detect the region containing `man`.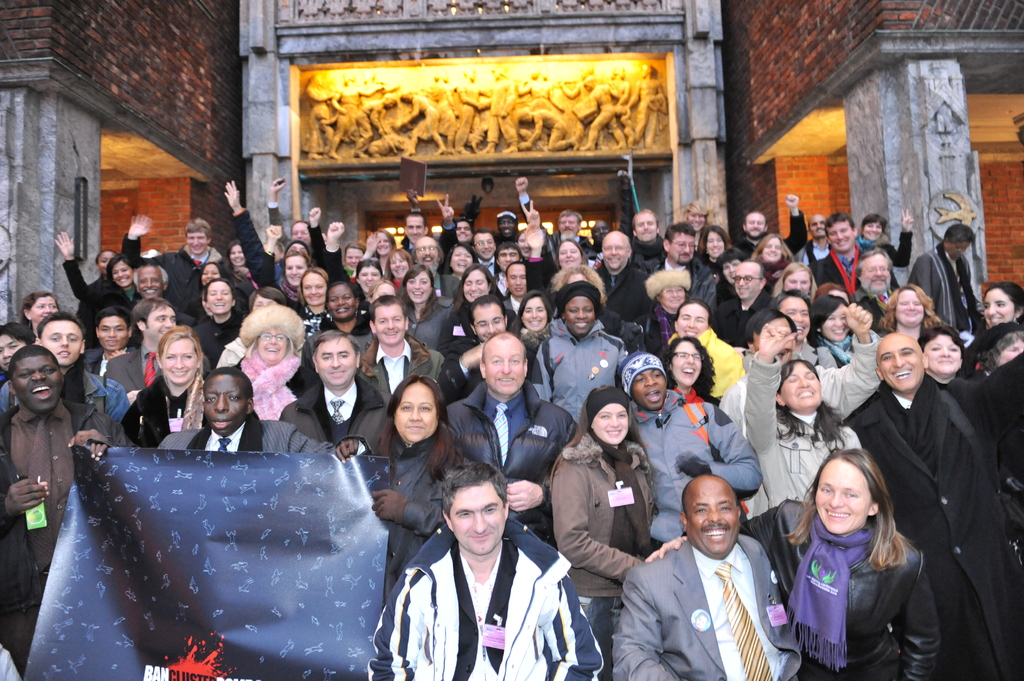
Rect(587, 168, 637, 269).
